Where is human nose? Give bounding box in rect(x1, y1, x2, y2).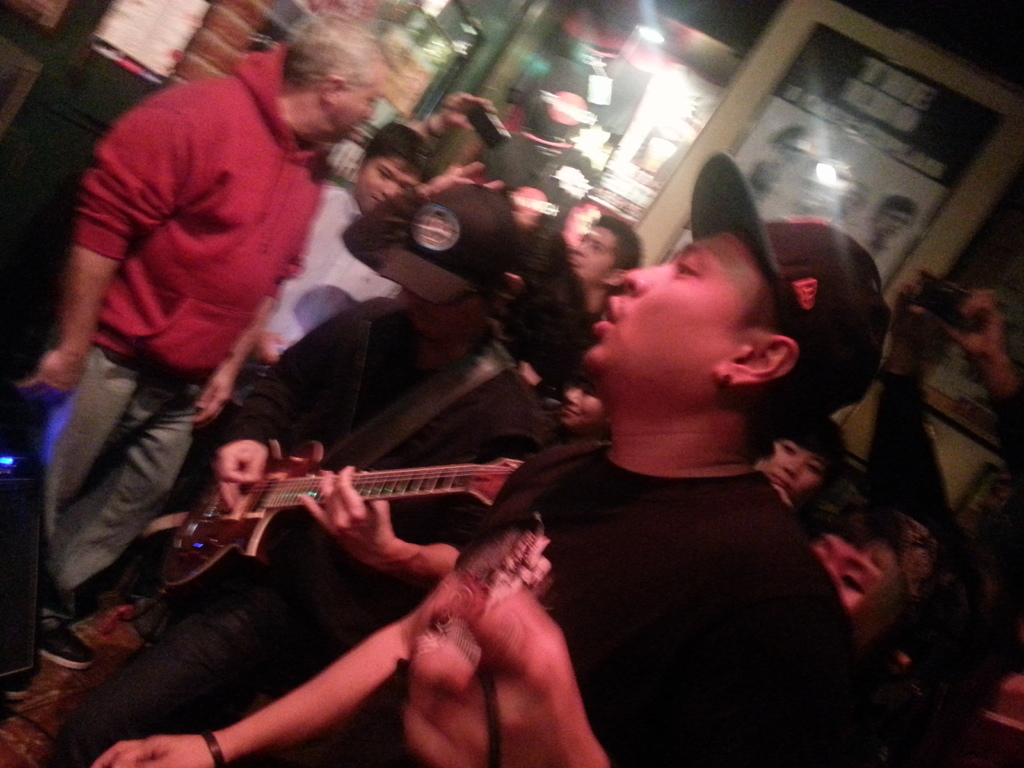
rect(380, 177, 399, 196).
